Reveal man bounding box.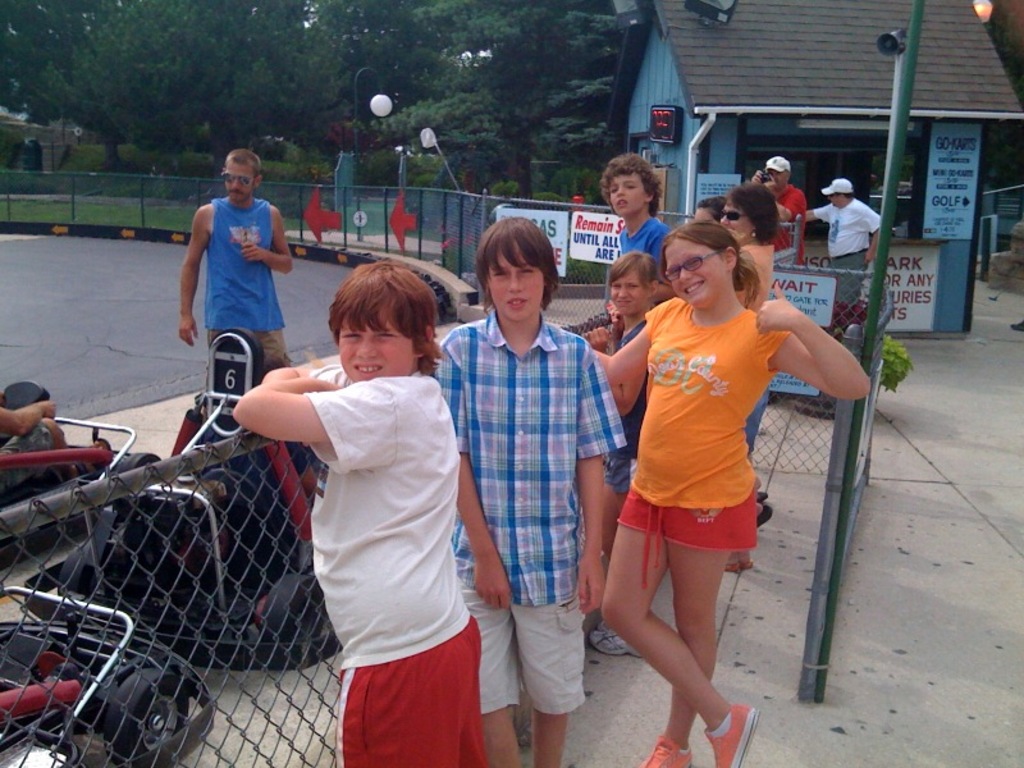
Revealed: [x1=750, y1=157, x2=806, y2=270].
